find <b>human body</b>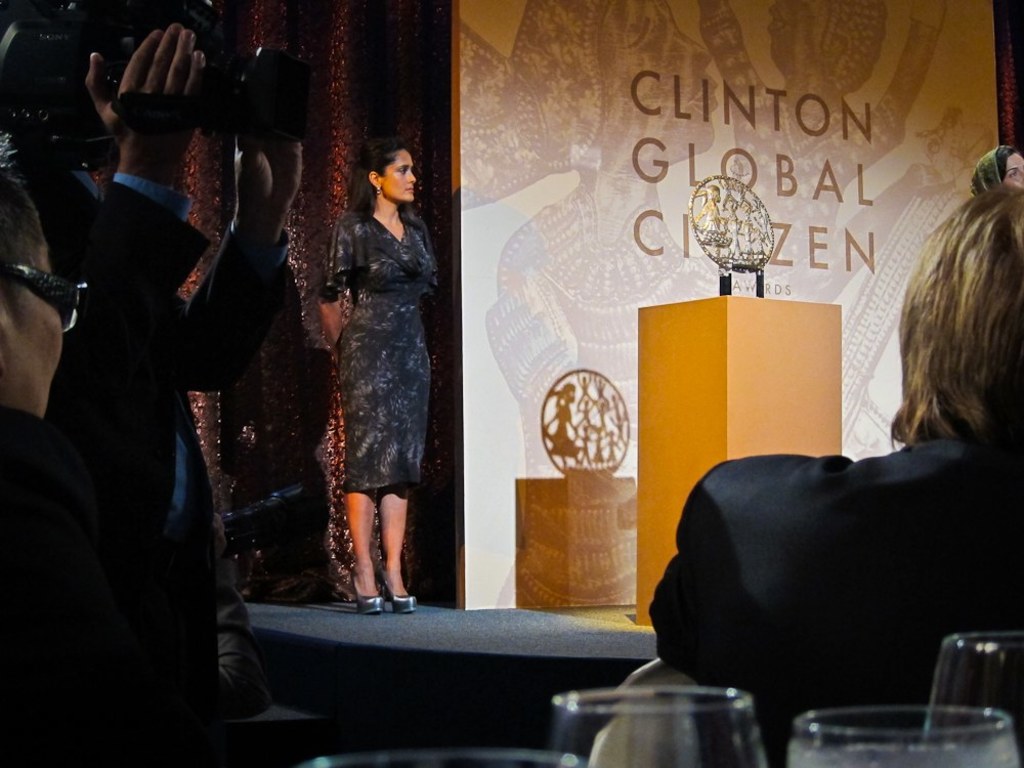
(0, 194, 126, 767)
